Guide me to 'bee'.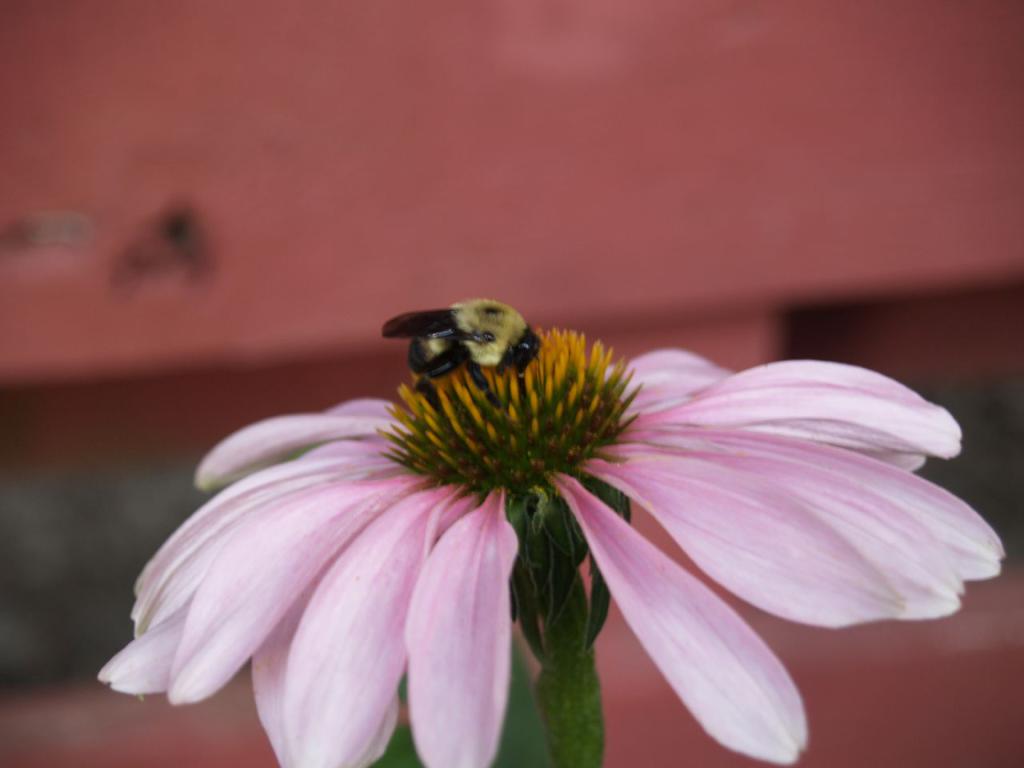
Guidance: box=[366, 294, 574, 422].
